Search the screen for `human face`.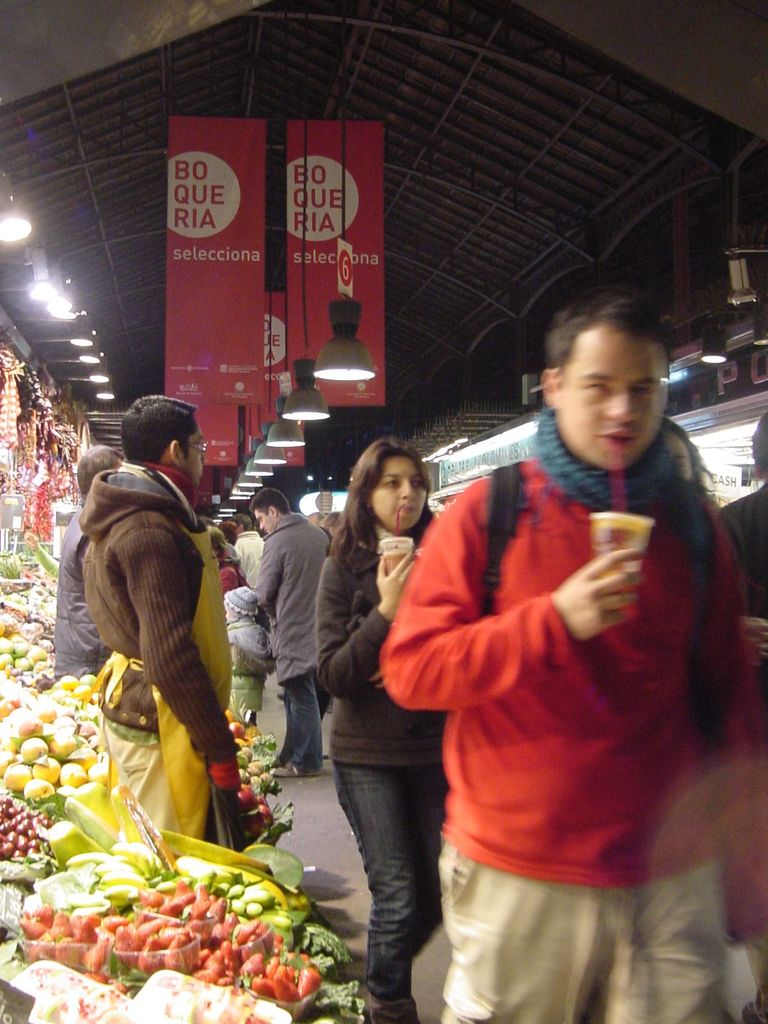
Found at {"x1": 250, "y1": 509, "x2": 274, "y2": 536}.
